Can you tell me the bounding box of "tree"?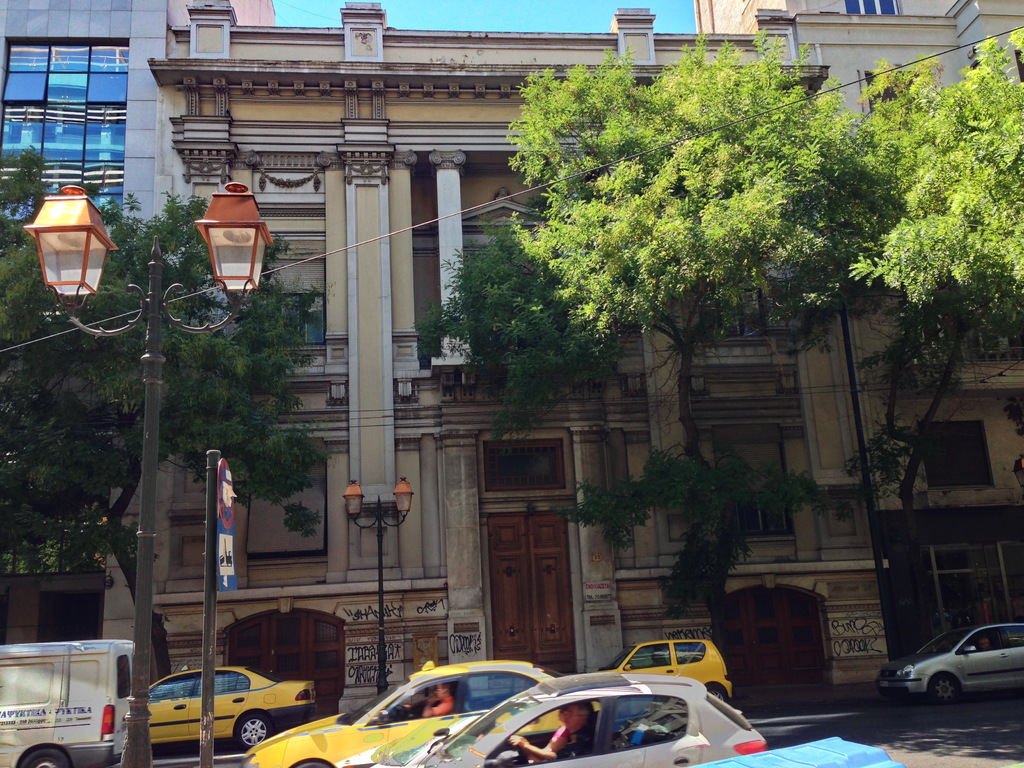
detection(511, 28, 911, 488).
